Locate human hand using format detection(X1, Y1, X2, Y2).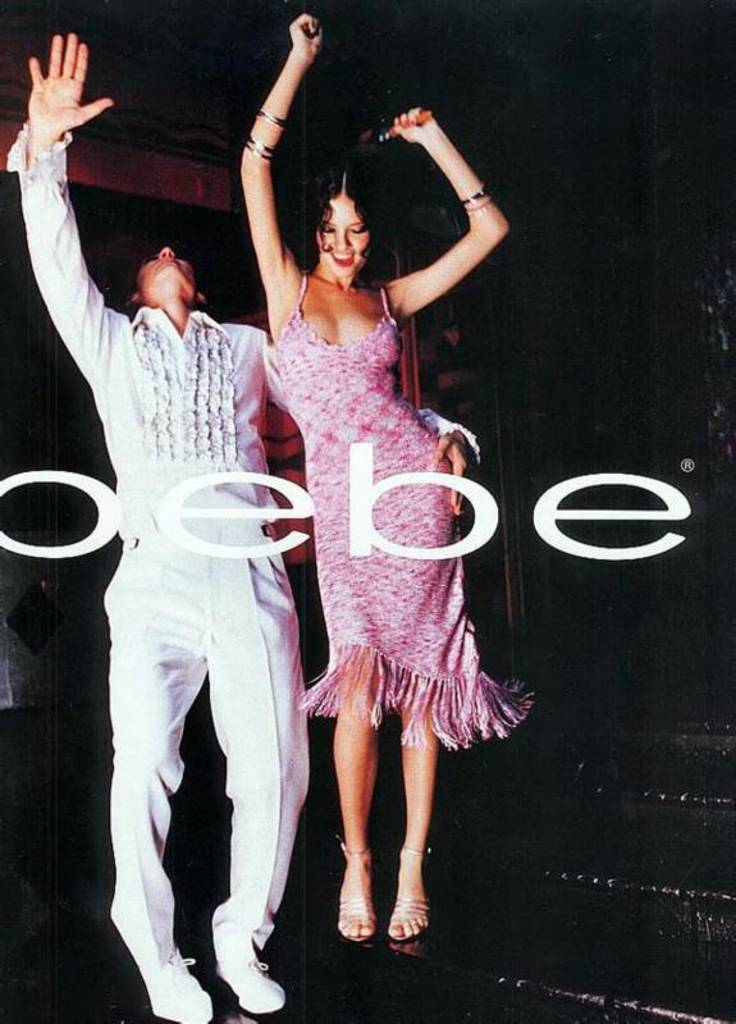
detection(3, 15, 128, 159).
